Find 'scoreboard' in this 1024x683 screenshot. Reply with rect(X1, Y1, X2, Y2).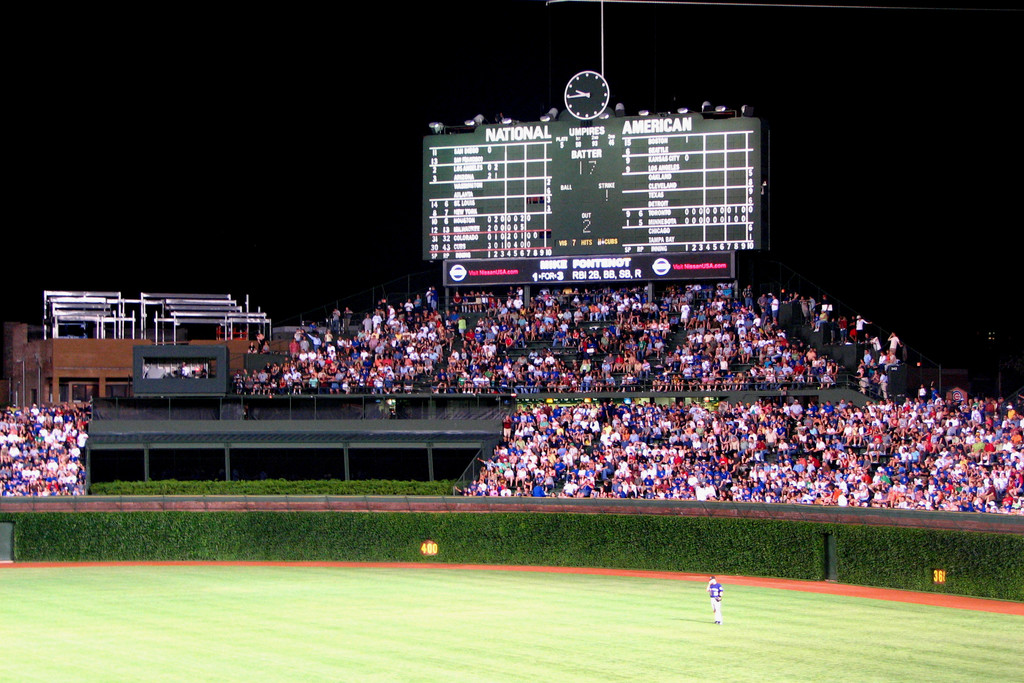
rect(435, 82, 785, 295).
